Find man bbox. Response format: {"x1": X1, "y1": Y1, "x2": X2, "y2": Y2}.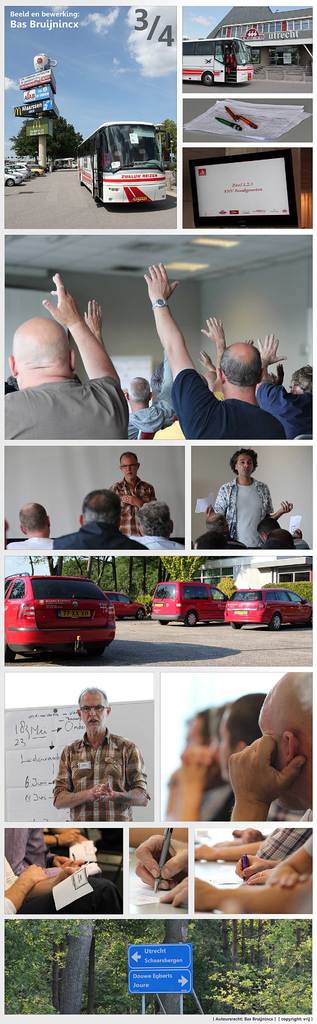
{"x1": 49, "y1": 687, "x2": 151, "y2": 820}.
